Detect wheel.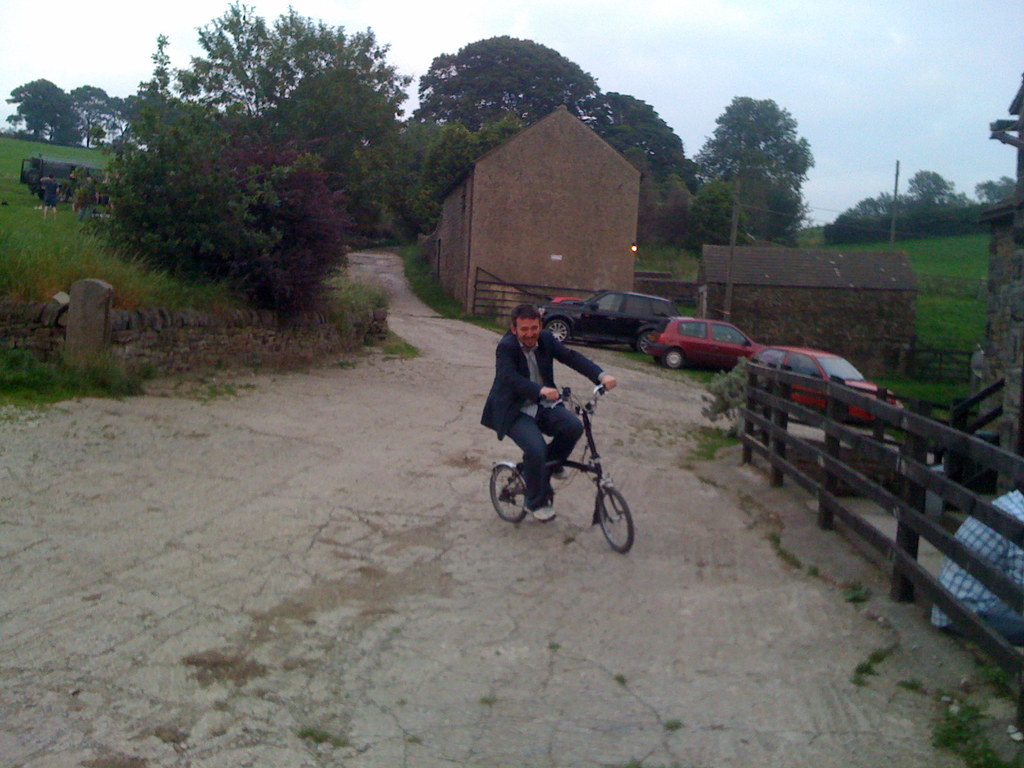
Detected at bbox=(663, 349, 685, 371).
